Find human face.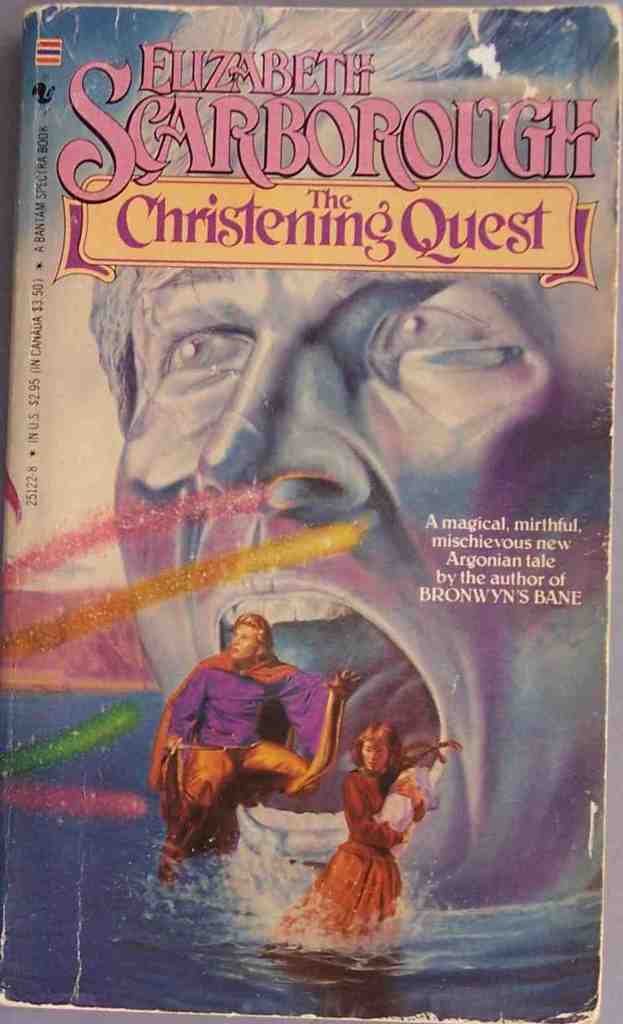
bbox=(101, 84, 606, 907).
